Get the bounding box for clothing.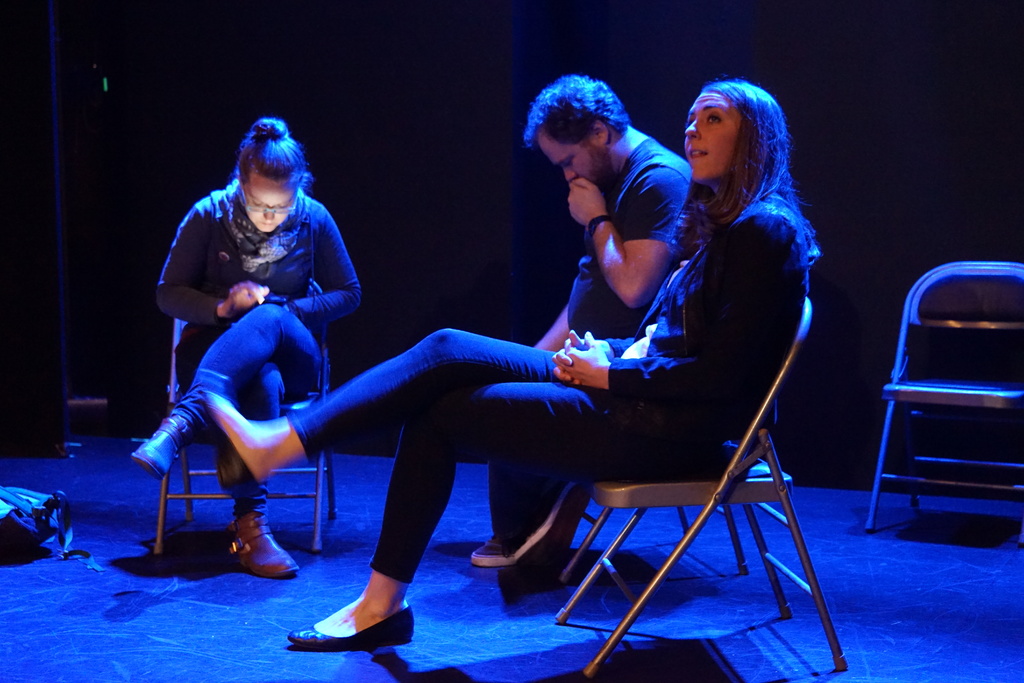
{"x1": 286, "y1": 183, "x2": 819, "y2": 585}.
